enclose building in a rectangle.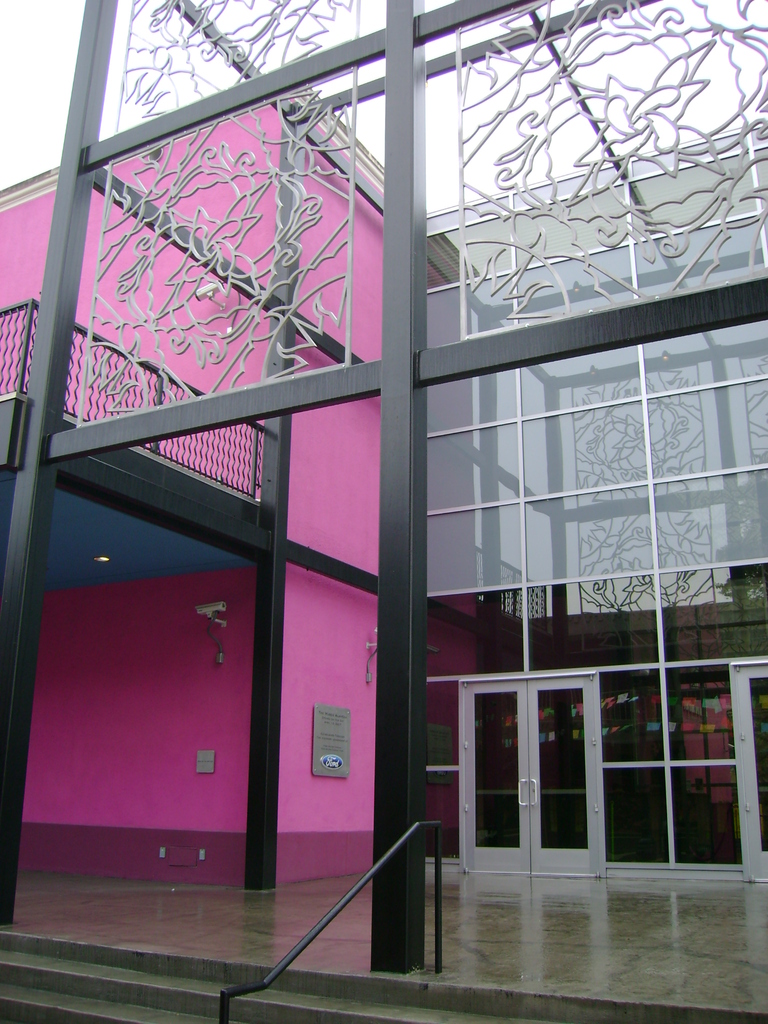
[0,0,767,1023].
